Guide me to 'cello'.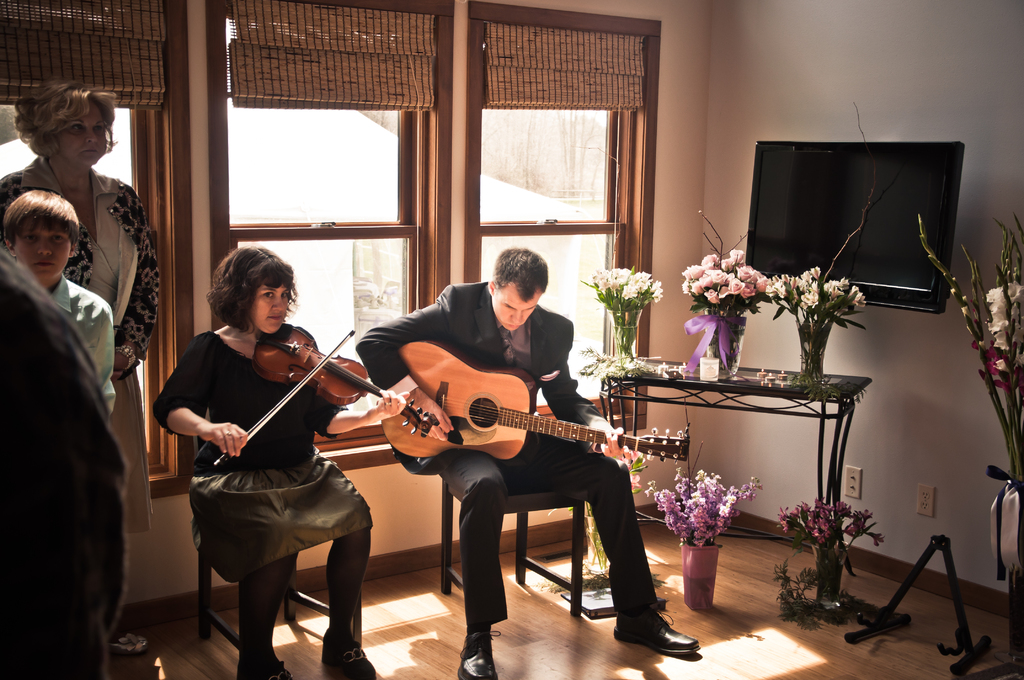
Guidance: [220,327,439,468].
